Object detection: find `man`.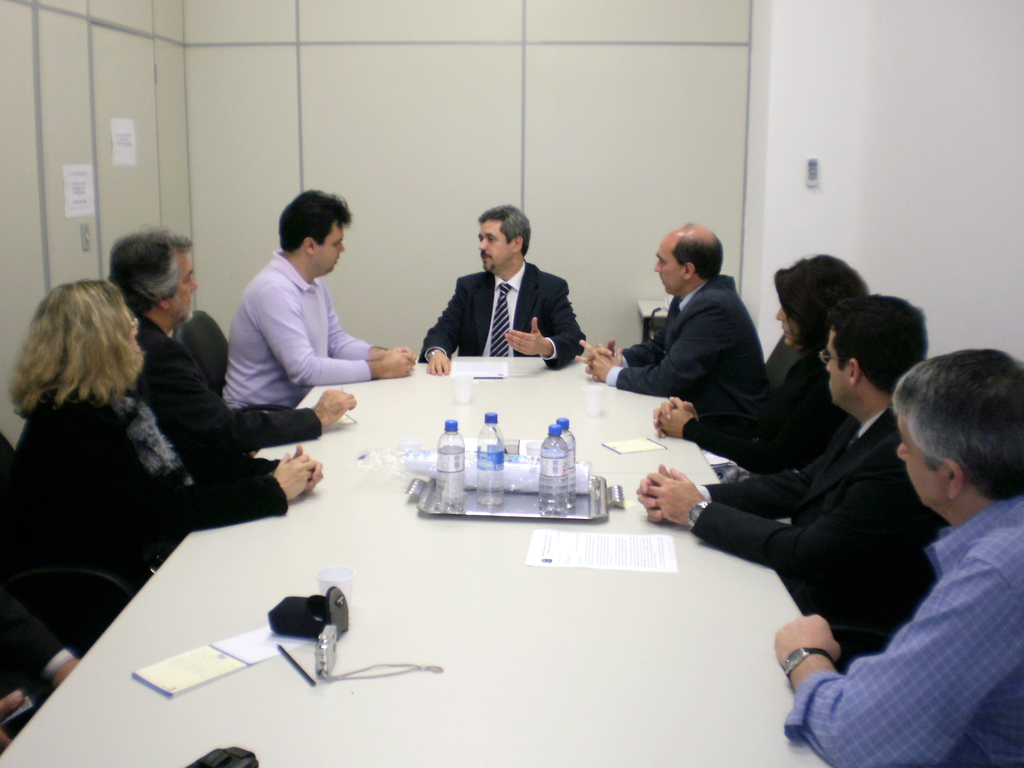
Rect(223, 192, 418, 401).
